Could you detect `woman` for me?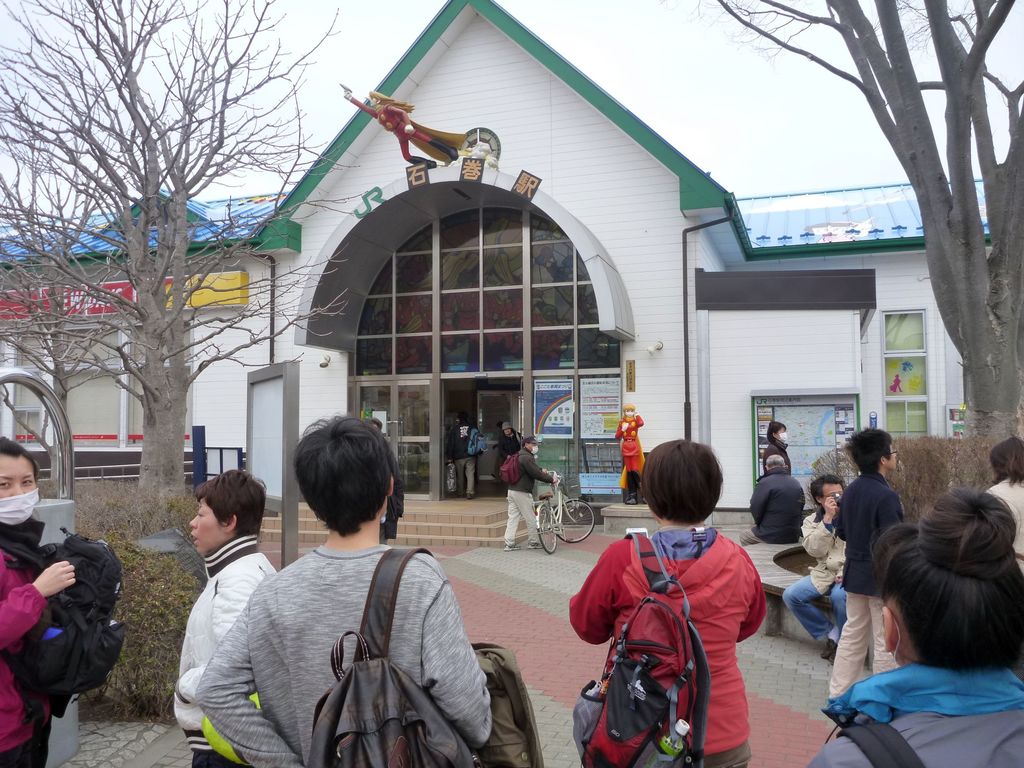
Detection result: (x1=0, y1=430, x2=70, y2=767).
